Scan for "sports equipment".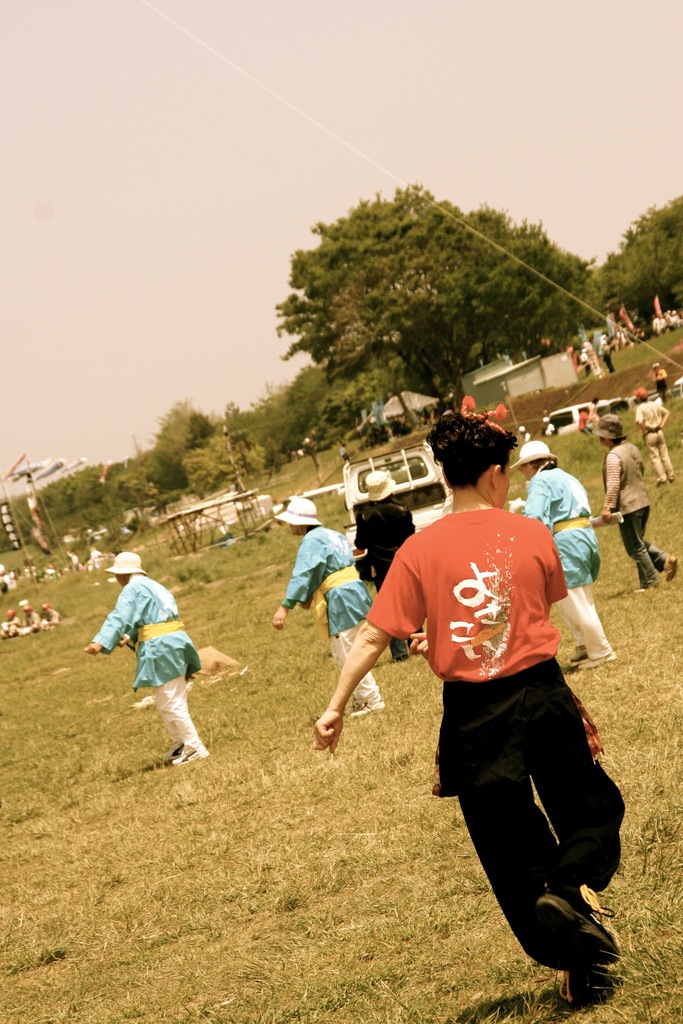
Scan result: (x1=536, y1=879, x2=621, y2=964).
